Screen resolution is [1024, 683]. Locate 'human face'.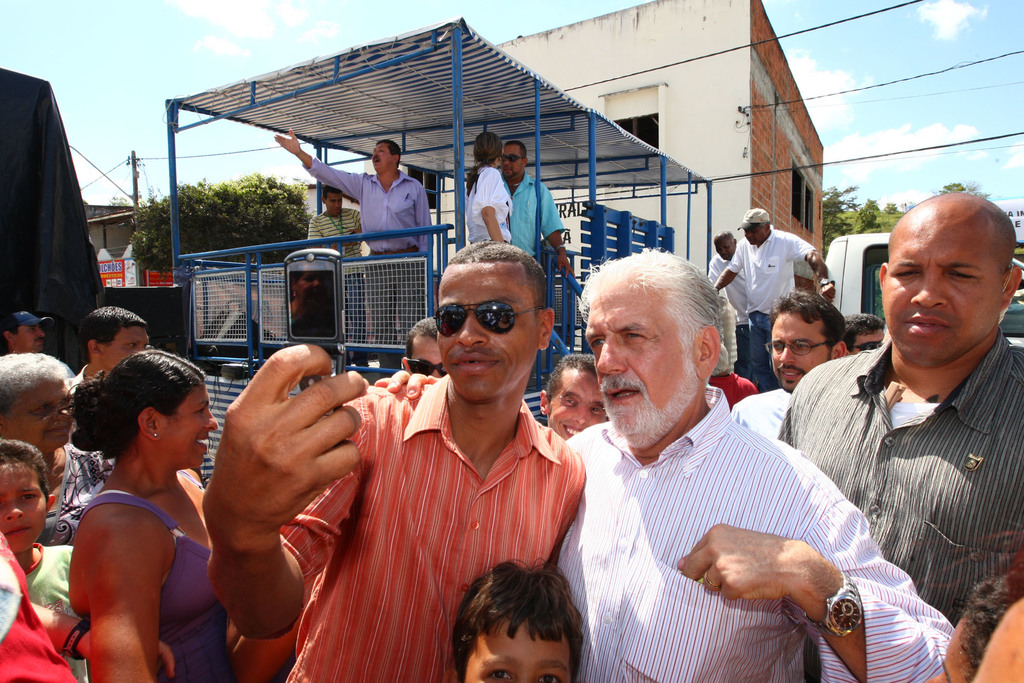
locate(11, 381, 77, 451).
